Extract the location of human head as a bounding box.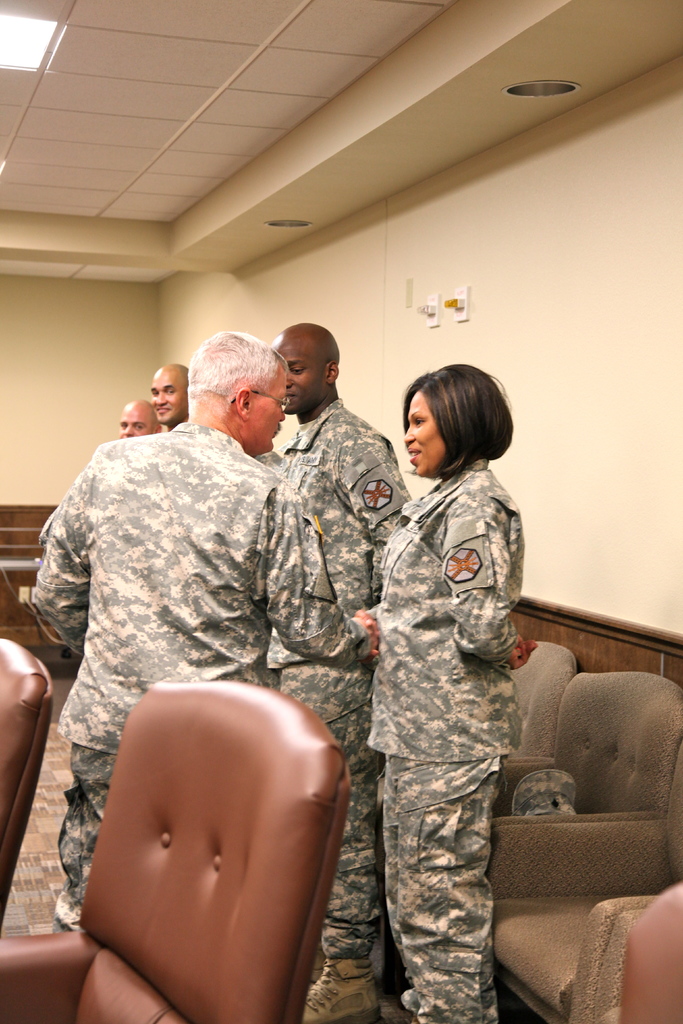
region(273, 321, 342, 413).
